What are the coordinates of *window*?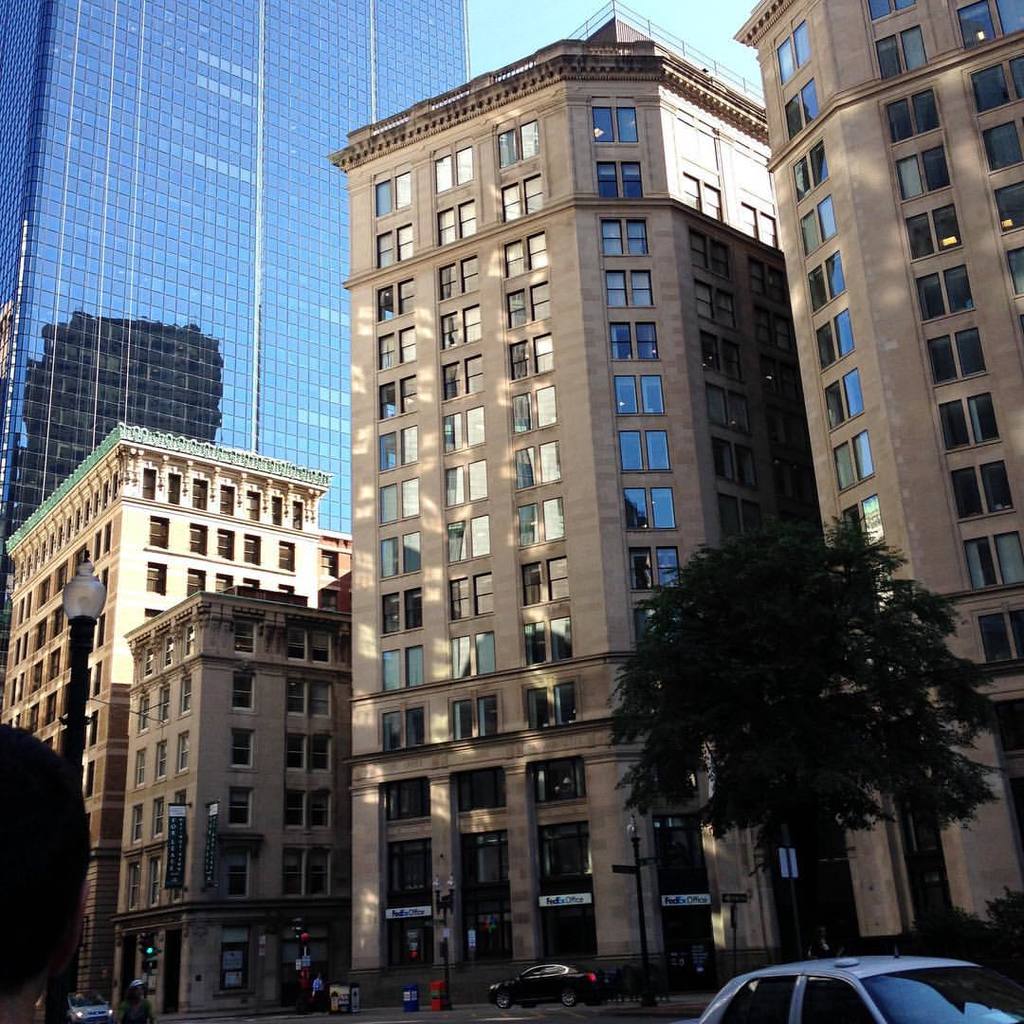
pyautogui.locateOnScreen(212, 572, 229, 590).
